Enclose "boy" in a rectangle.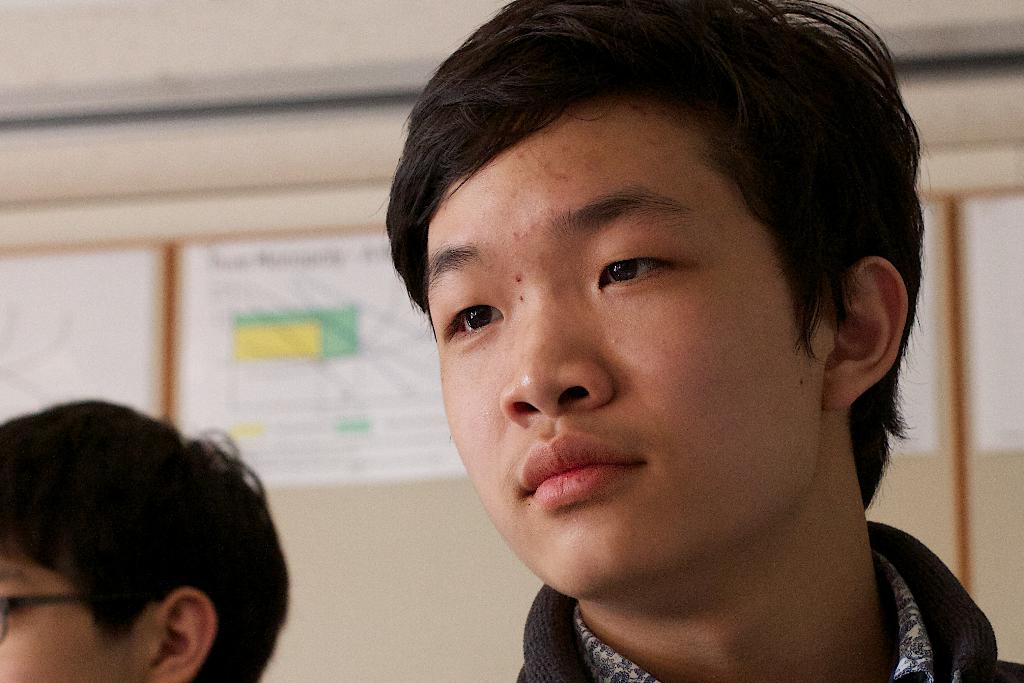
select_region(317, 15, 988, 682).
